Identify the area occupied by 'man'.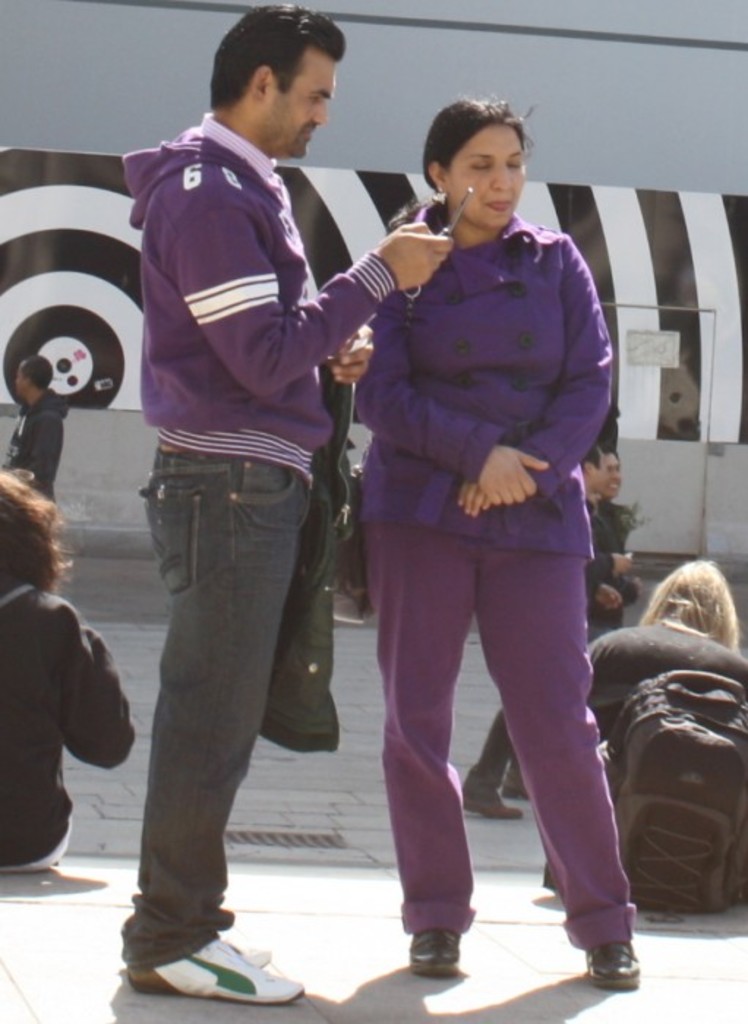
Area: [x1=6, y1=355, x2=61, y2=521].
